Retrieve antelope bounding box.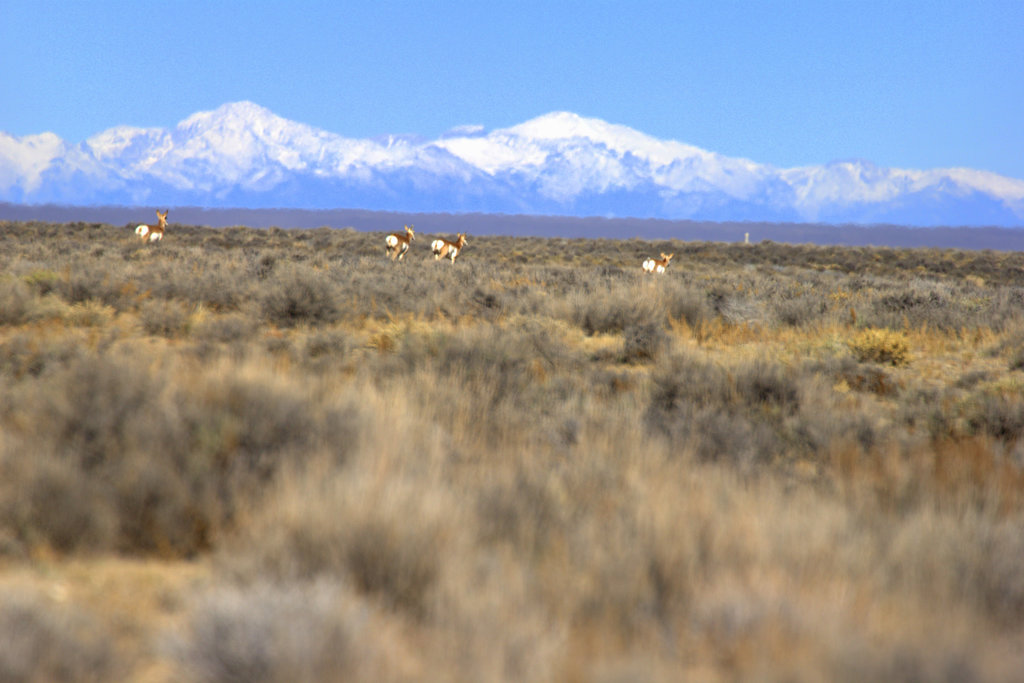
Bounding box: bbox=[432, 230, 473, 263].
